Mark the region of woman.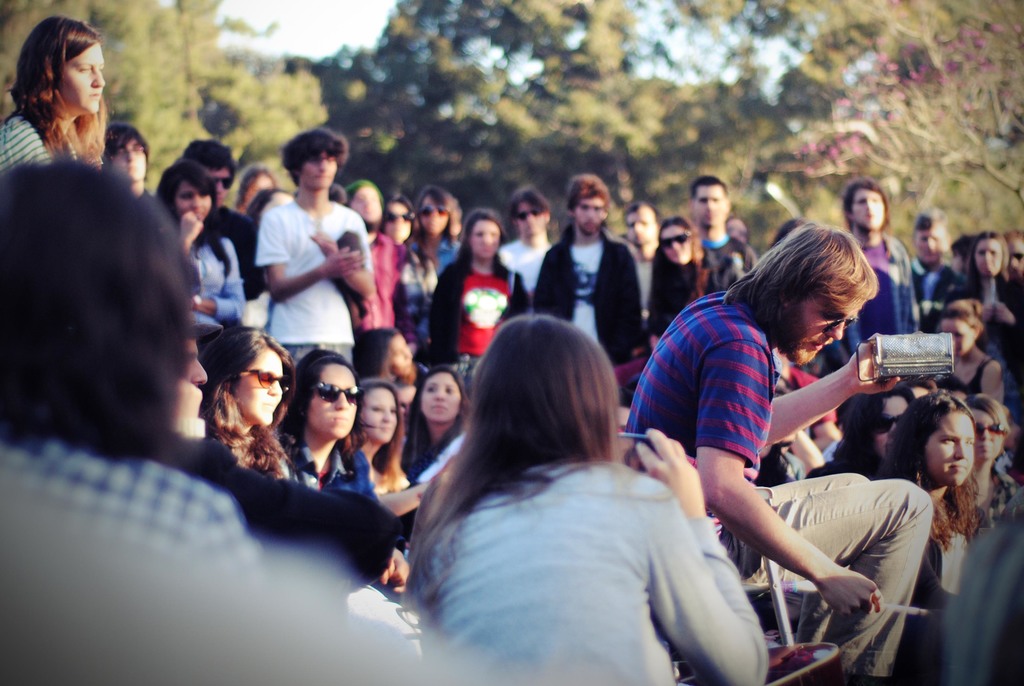
Region: select_region(1, 5, 100, 174).
